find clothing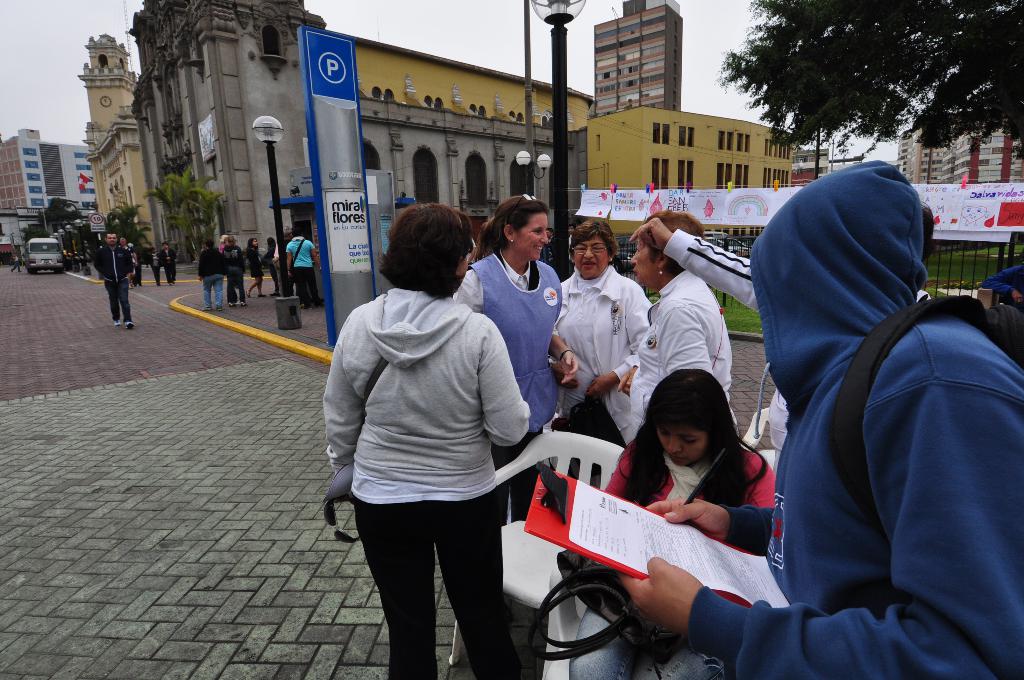
BBox(691, 159, 1023, 679)
